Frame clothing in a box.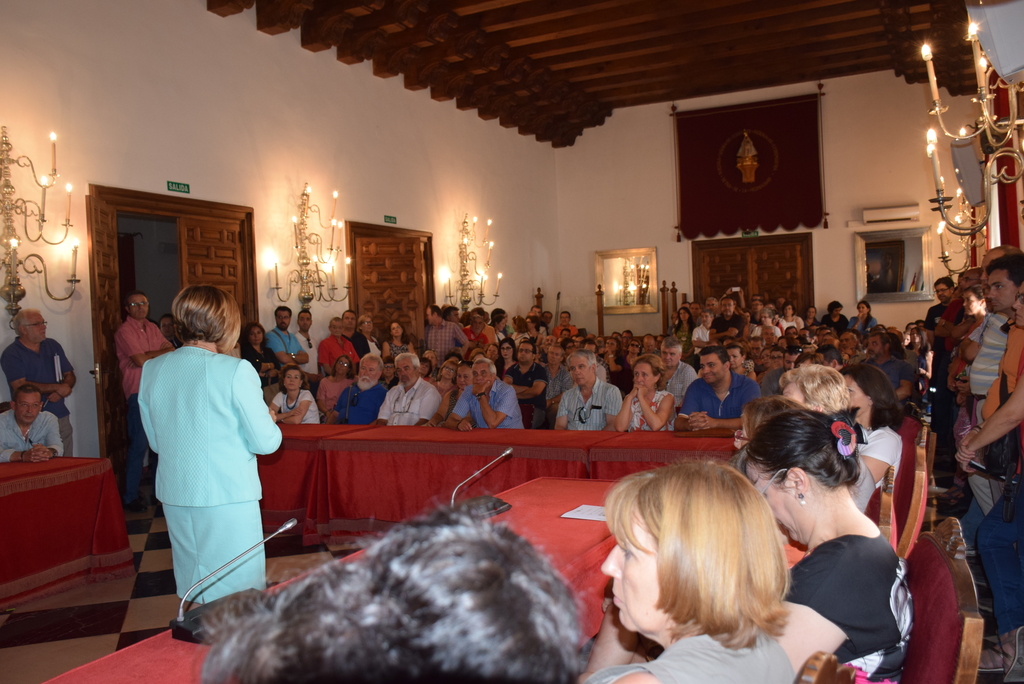
{"x1": 555, "y1": 372, "x2": 625, "y2": 434}.
